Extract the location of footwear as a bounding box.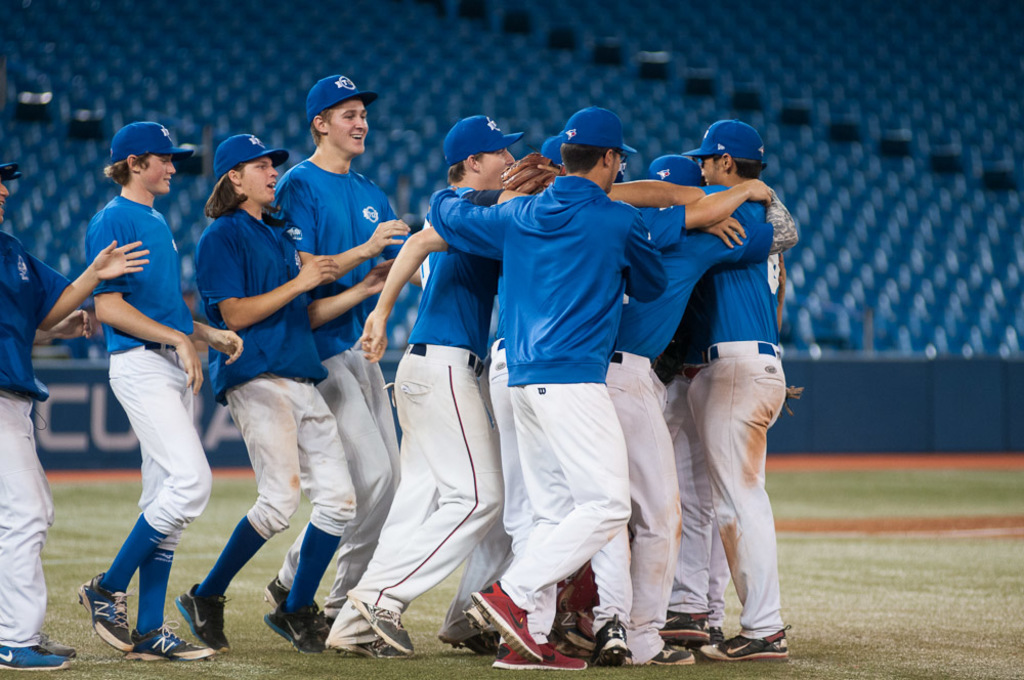
<region>75, 592, 193, 657</region>.
